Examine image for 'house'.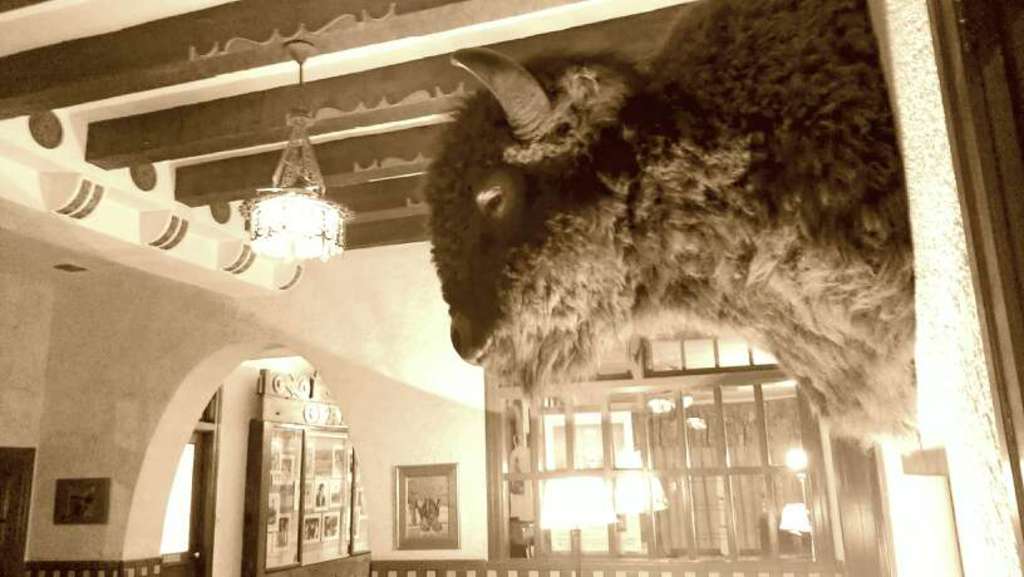
Examination result: x1=0, y1=0, x2=1023, y2=576.
